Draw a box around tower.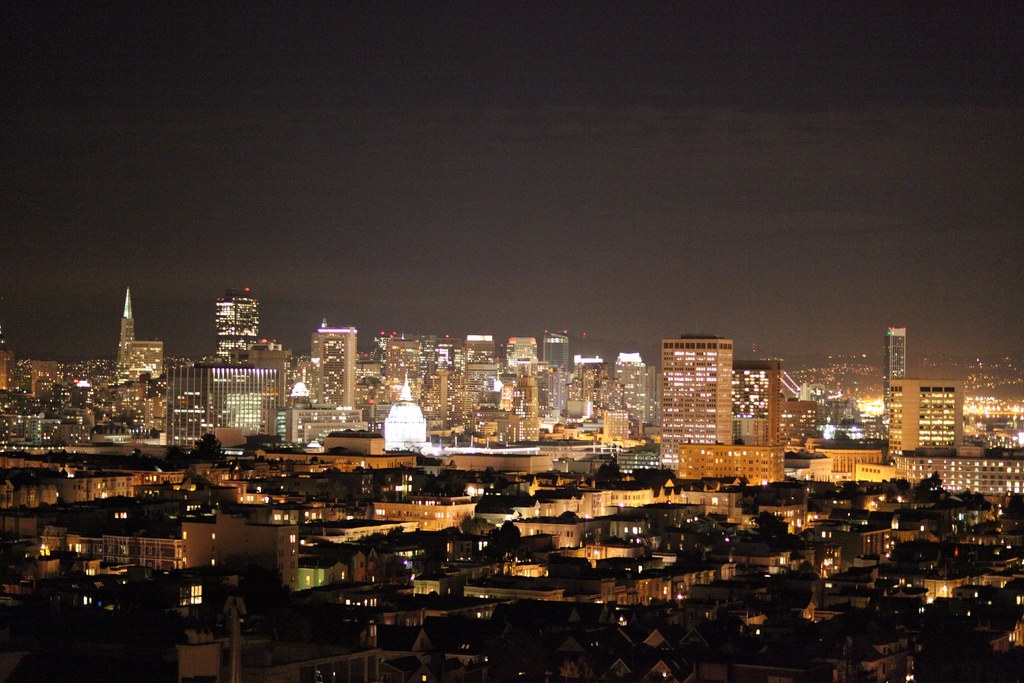
(left=125, top=339, right=164, bottom=423).
